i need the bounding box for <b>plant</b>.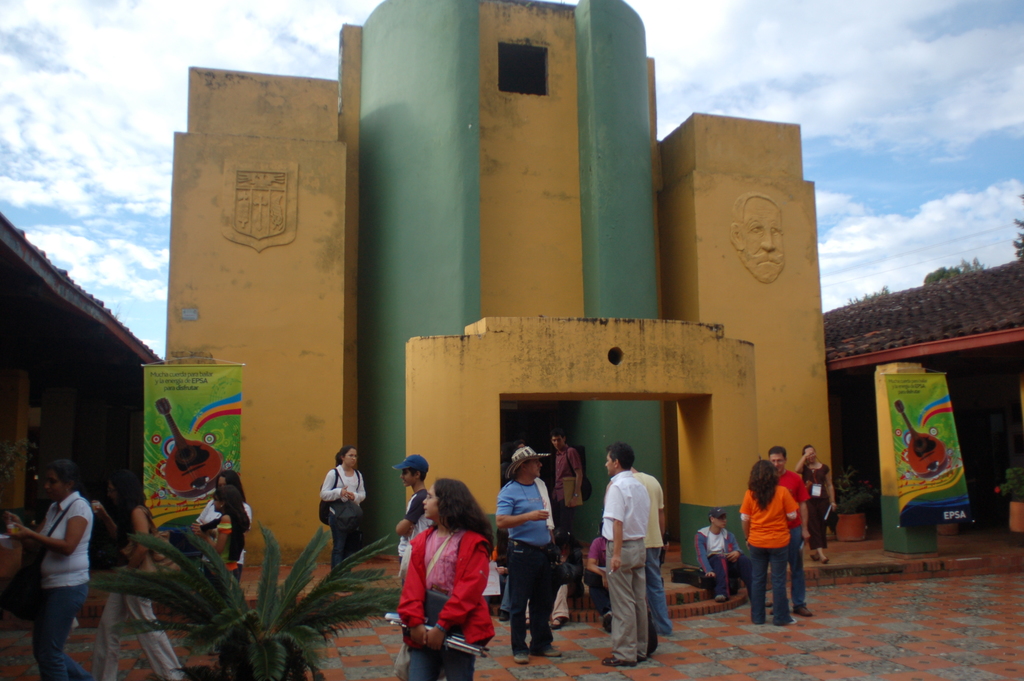
Here it is: box=[122, 529, 377, 659].
